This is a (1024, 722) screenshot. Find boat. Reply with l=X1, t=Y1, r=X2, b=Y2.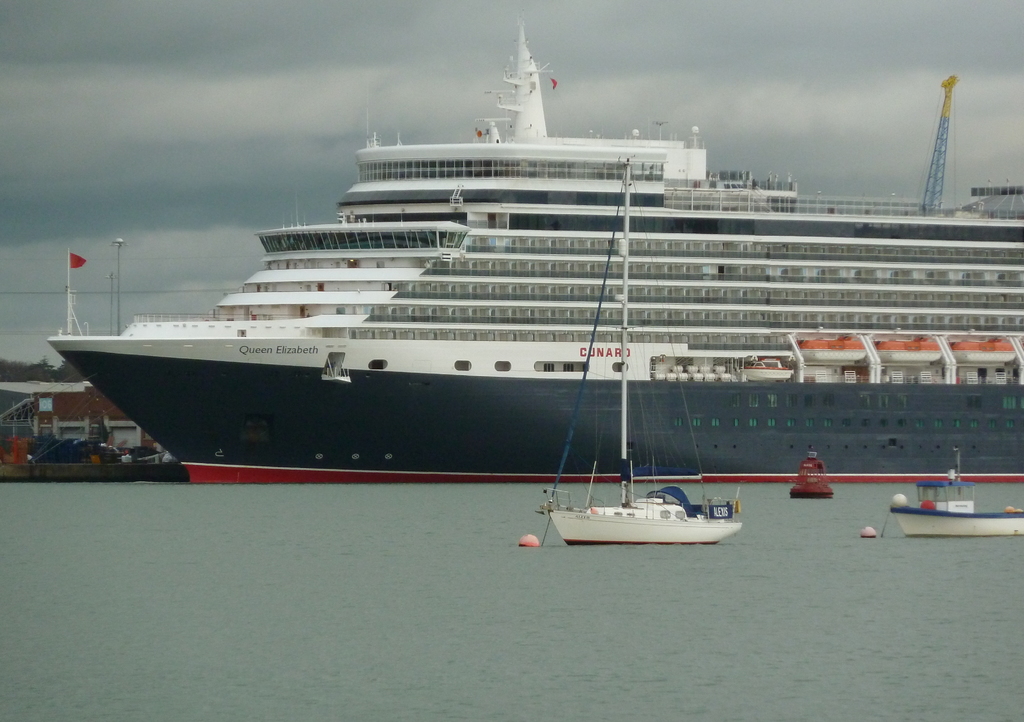
l=785, t=449, r=834, b=503.
